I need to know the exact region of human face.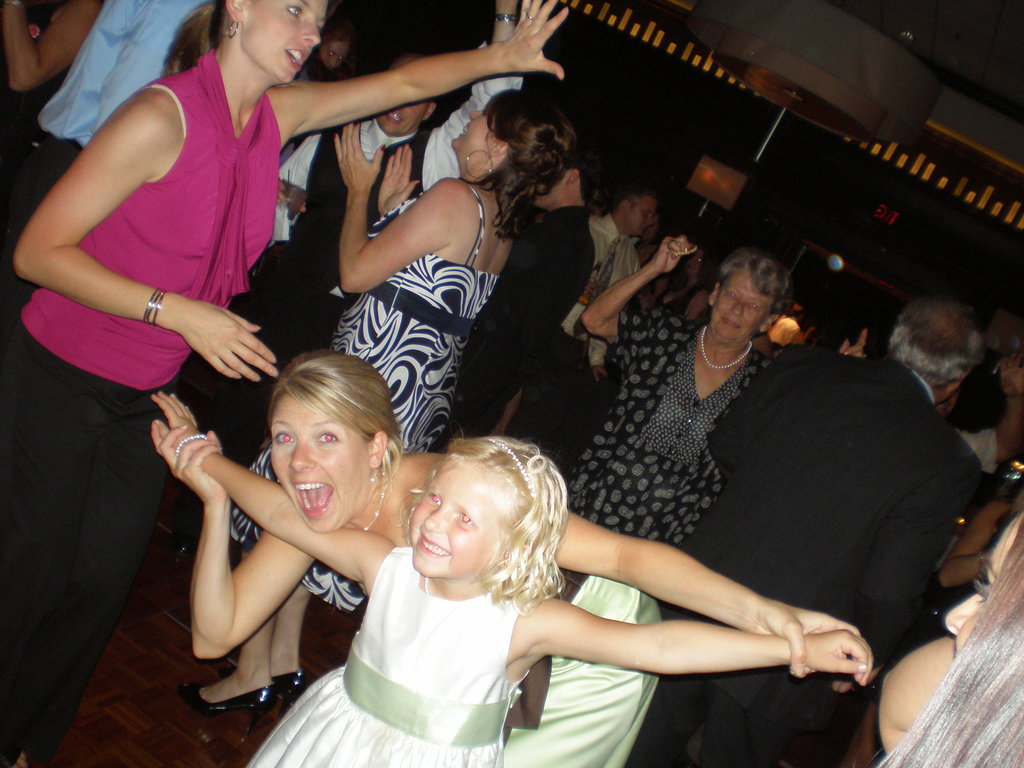
Region: select_region(452, 101, 491, 147).
